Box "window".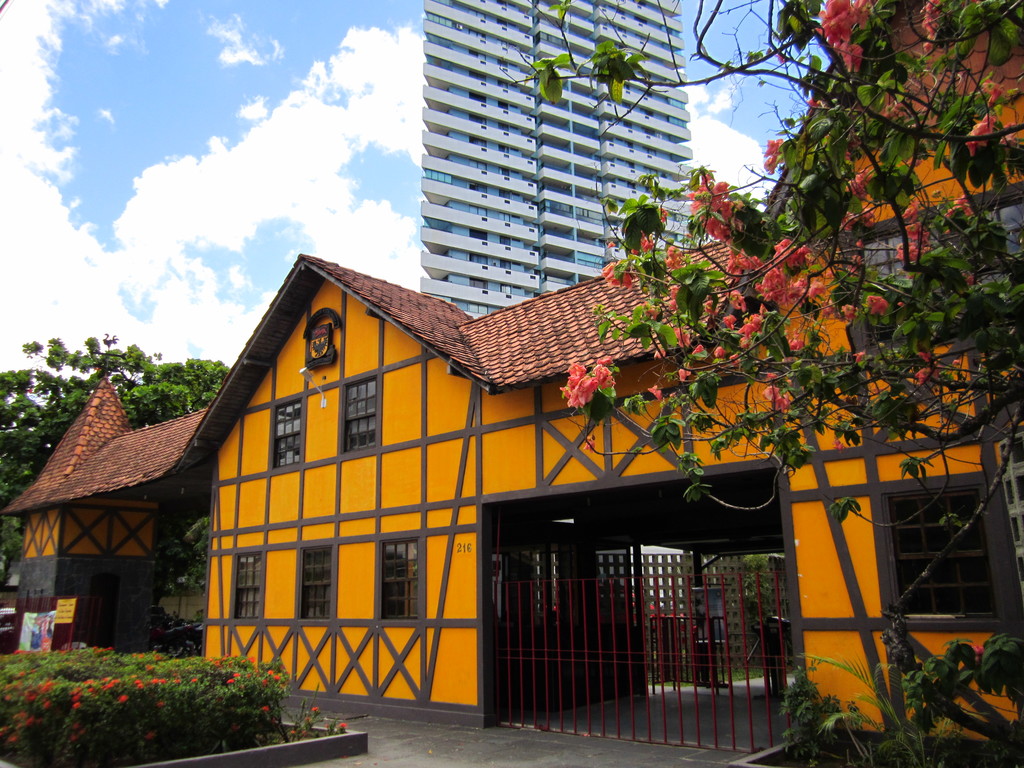
rect(272, 404, 303, 471).
